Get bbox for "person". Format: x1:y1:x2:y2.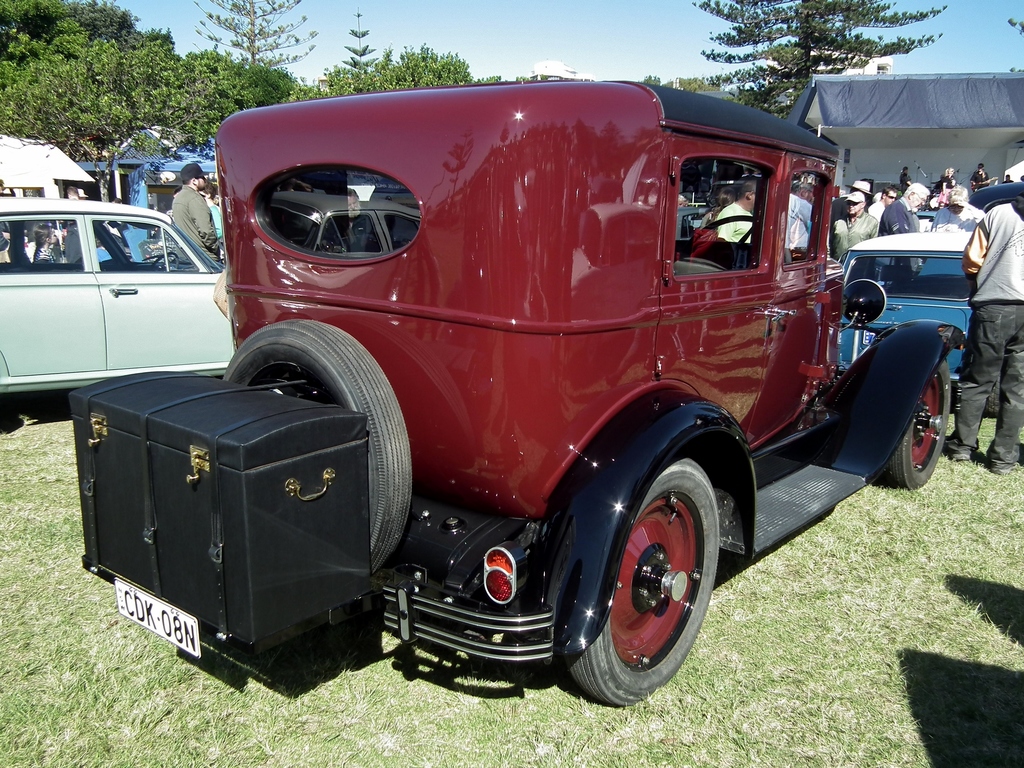
164:156:227:260.
